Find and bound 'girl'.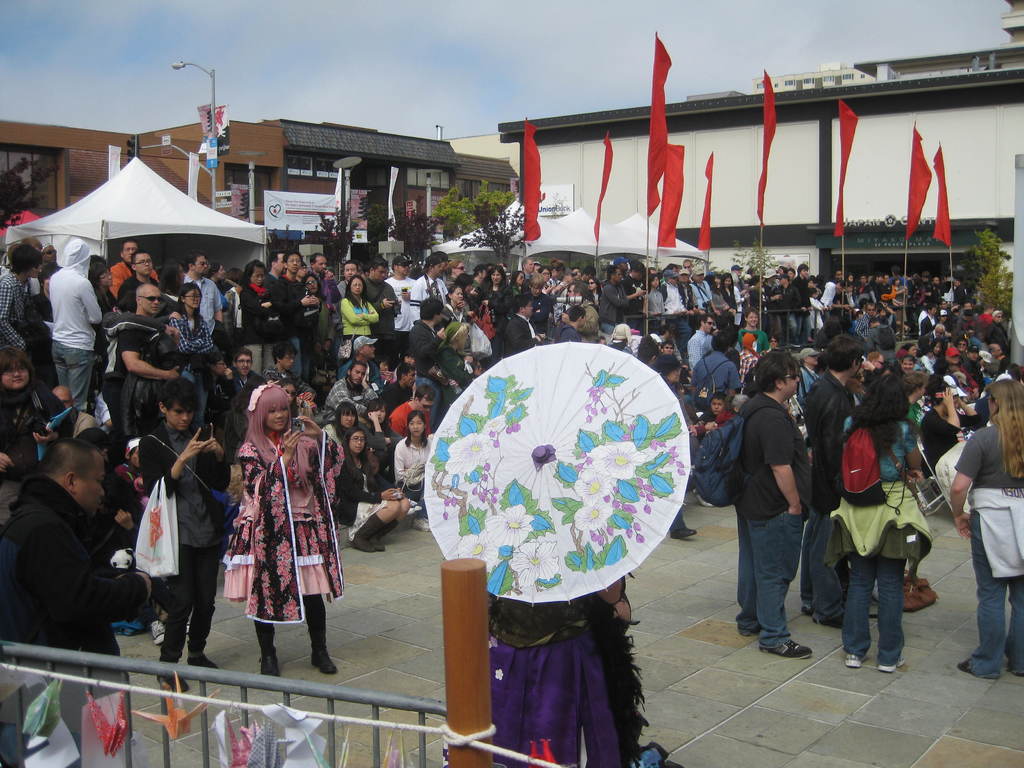
Bound: x1=0 y1=343 x2=74 y2=477.
